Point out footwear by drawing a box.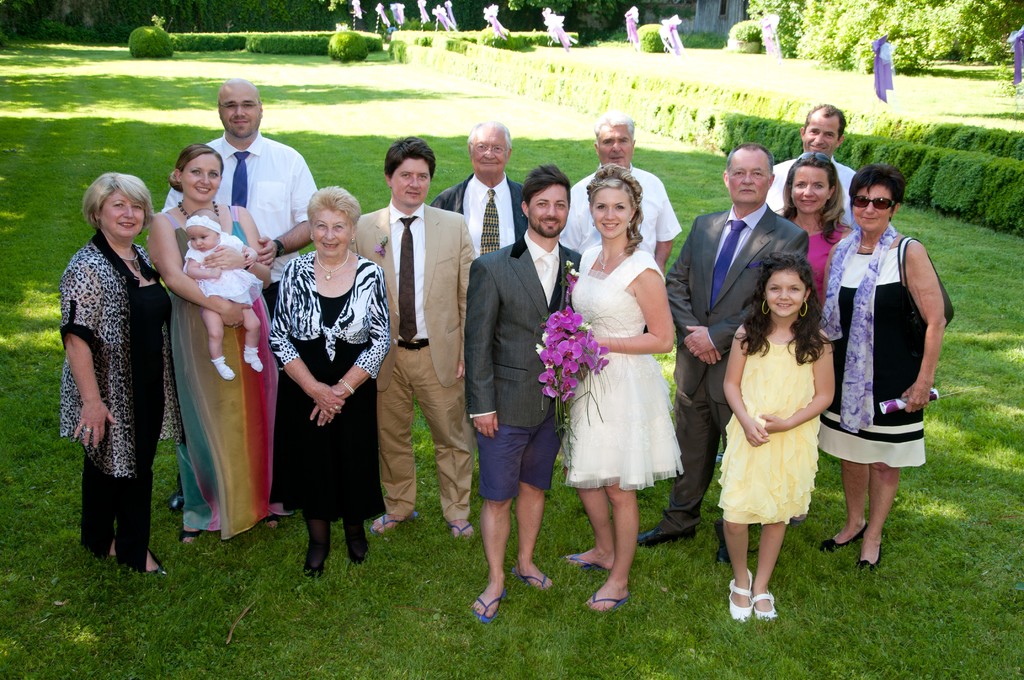
[left=101, top=534, right=117, bottom=565].
